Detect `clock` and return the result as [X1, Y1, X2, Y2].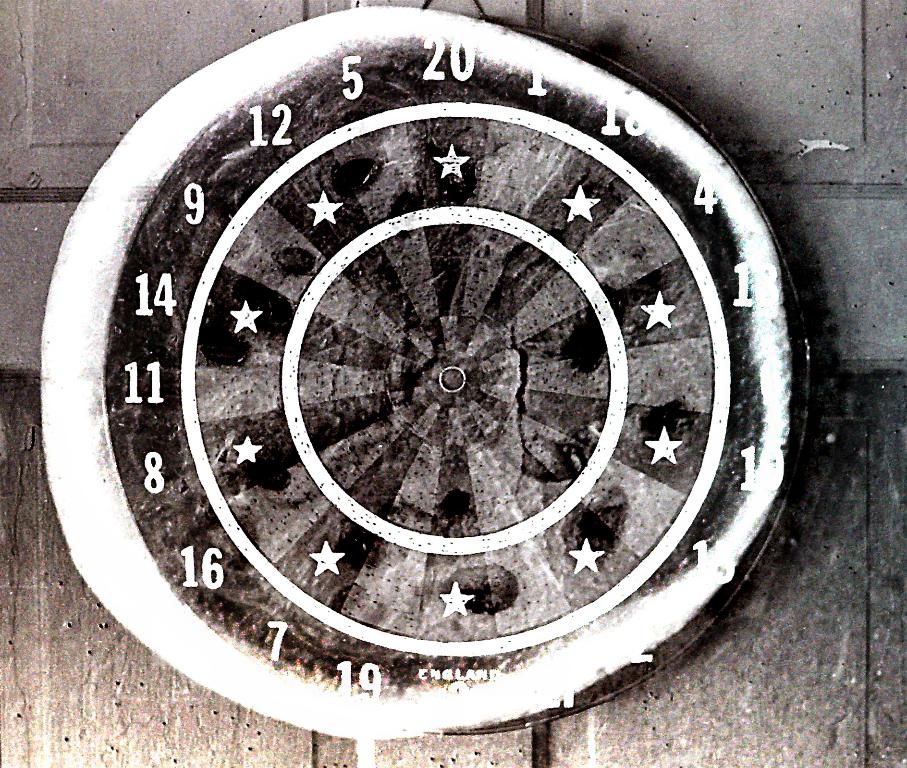
[32, 0, 847, 767].
